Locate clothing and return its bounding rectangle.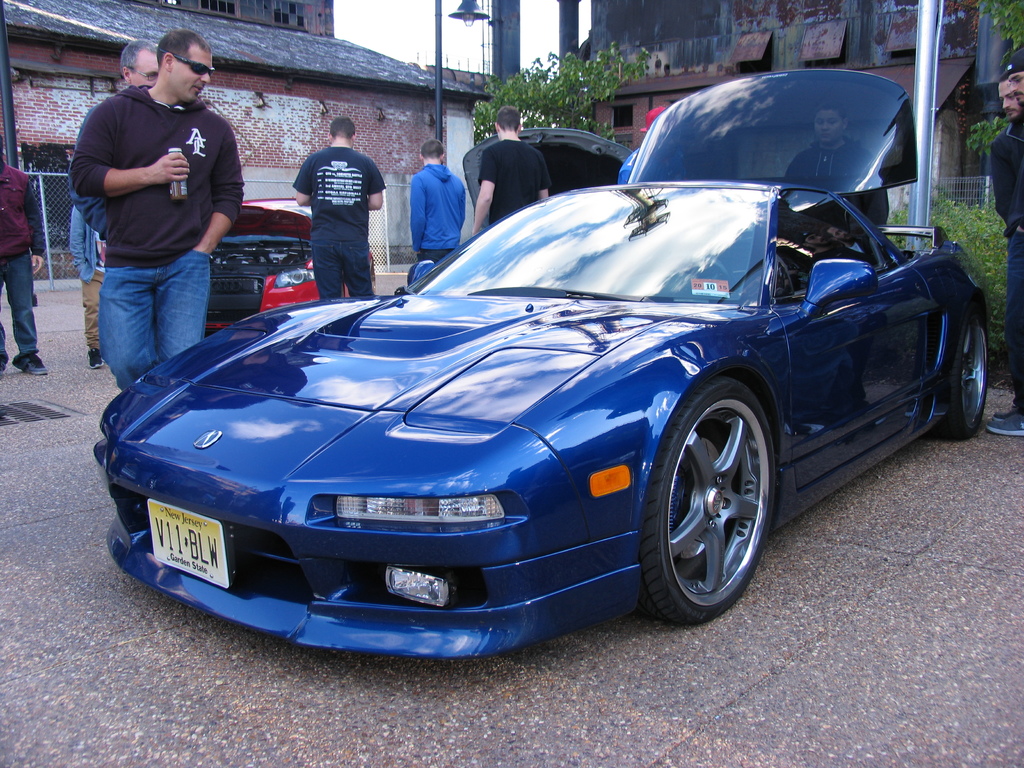
pyautogui.locateOnScreen(619, 145, 643, 185).
